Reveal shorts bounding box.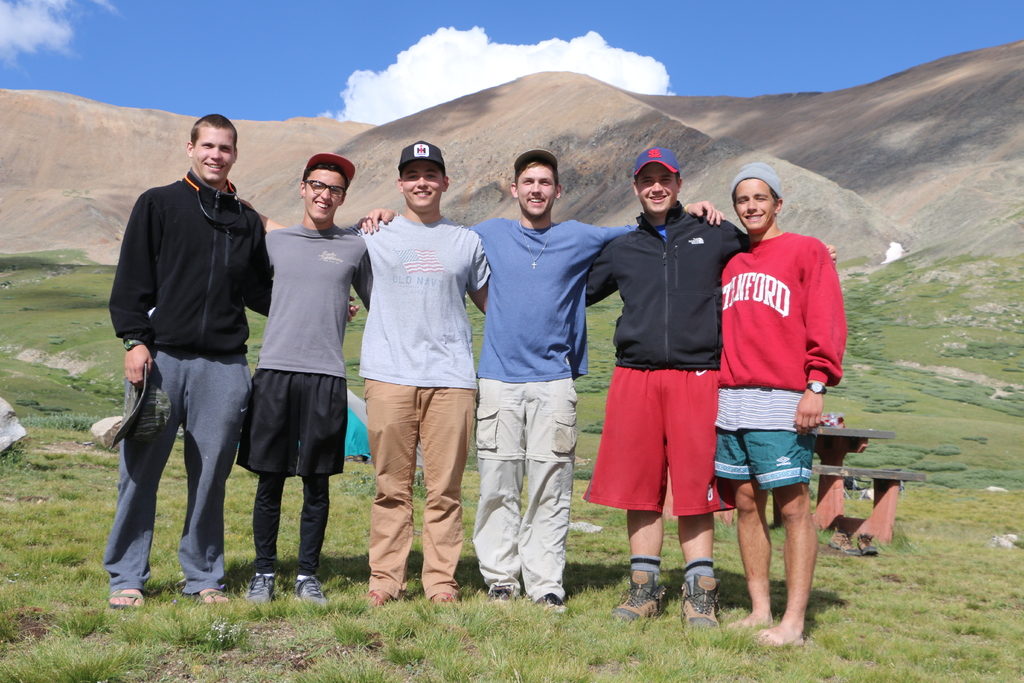
Revealed: bbox(239, 372, 349, 475).
